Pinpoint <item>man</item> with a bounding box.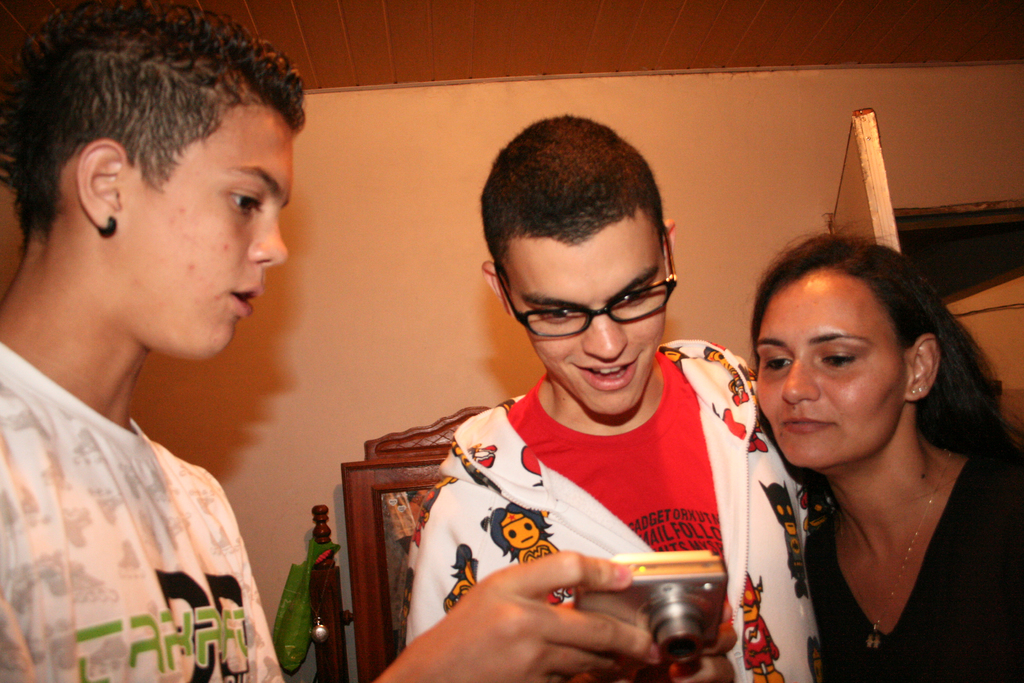
bbox(0, 0, 310, 682).
